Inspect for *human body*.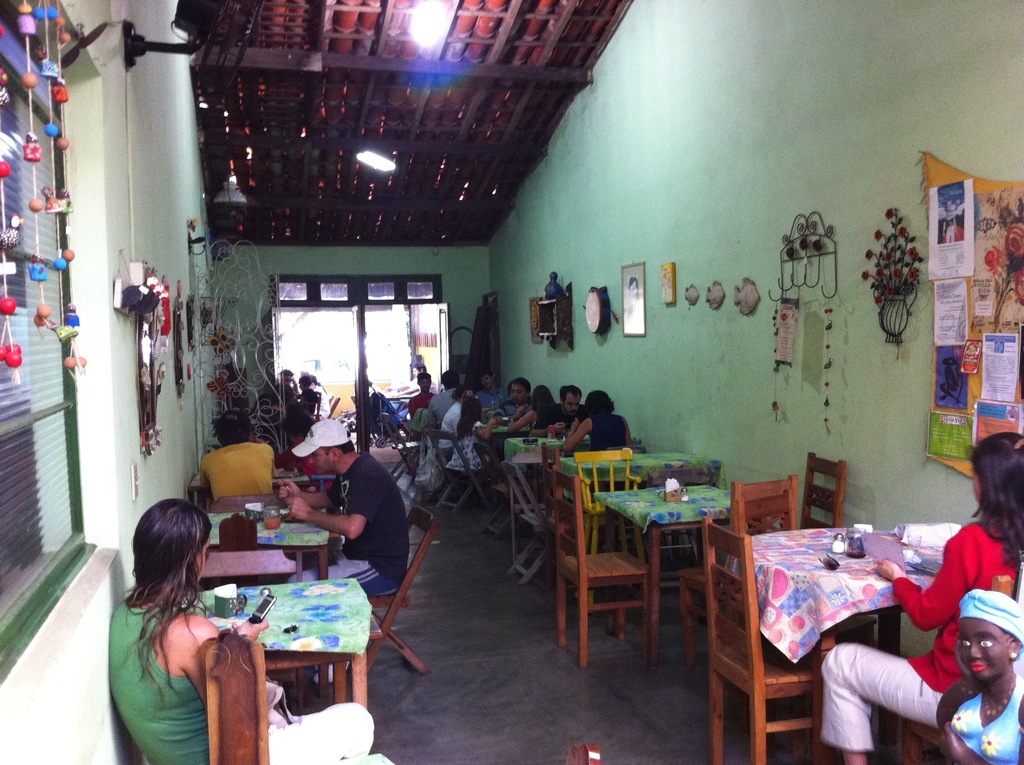
Inspection: x1=265, y1=385, x2=294, y2=446.
